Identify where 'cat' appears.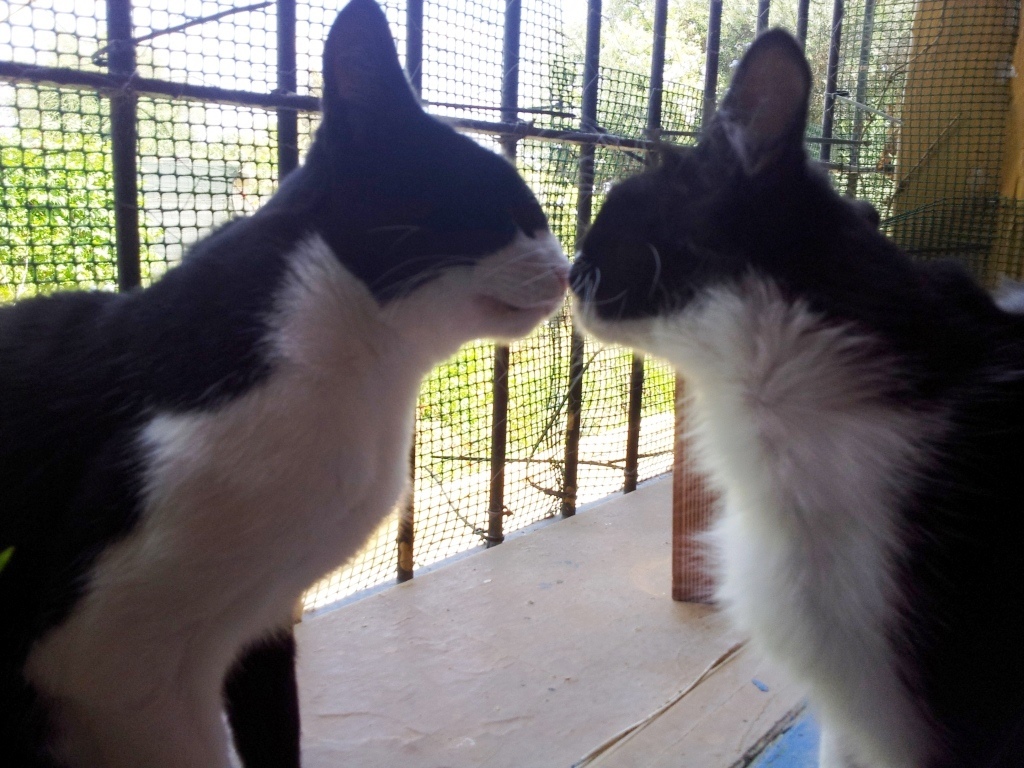
Appears at bbox(571, 20, 1023, 767).
